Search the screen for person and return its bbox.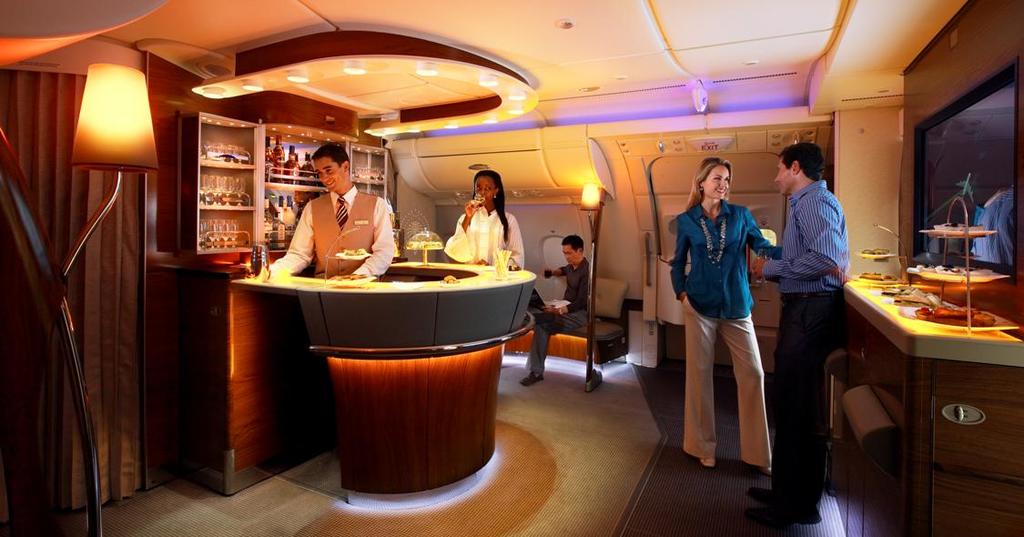
Found: Rect(278, 148, 387, 275).
